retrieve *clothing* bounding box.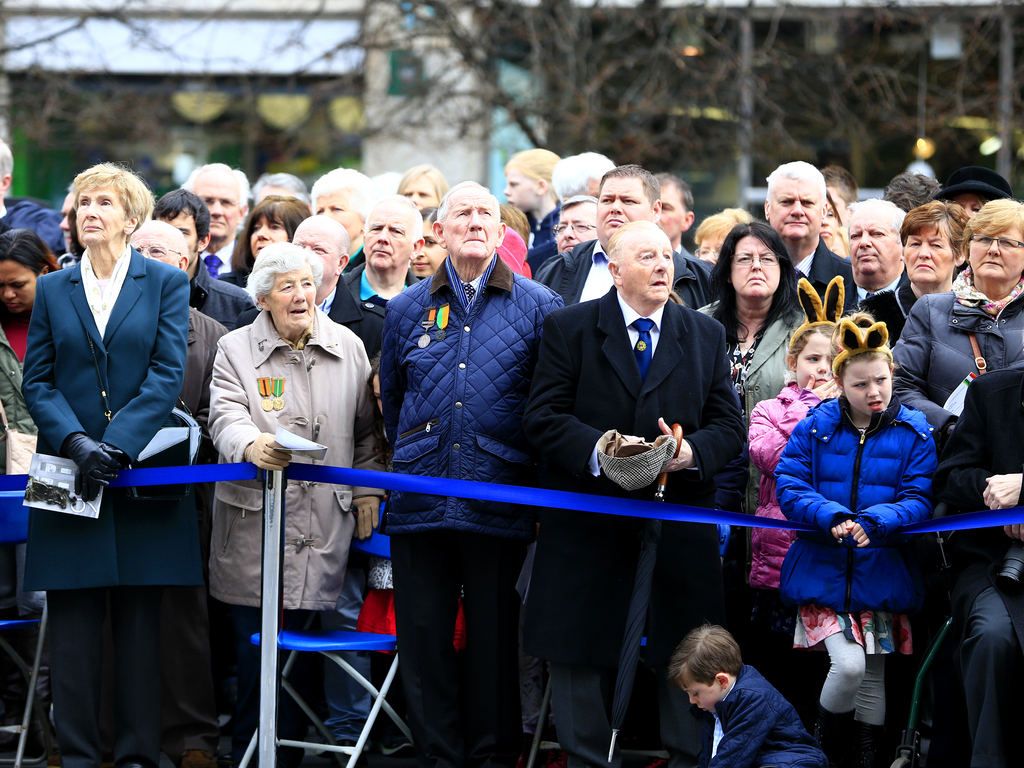
Bounding box: select_region(182, 255, 260, 336).
